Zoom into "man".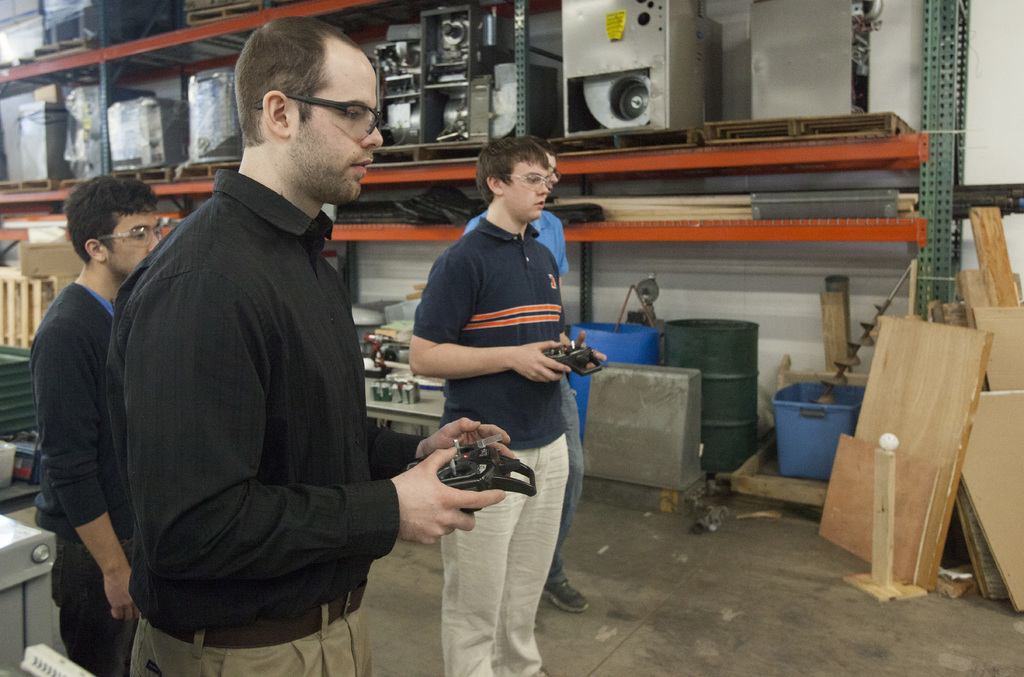
Zoom target: <bbox>23, 174, 170, 676</bbox>.
